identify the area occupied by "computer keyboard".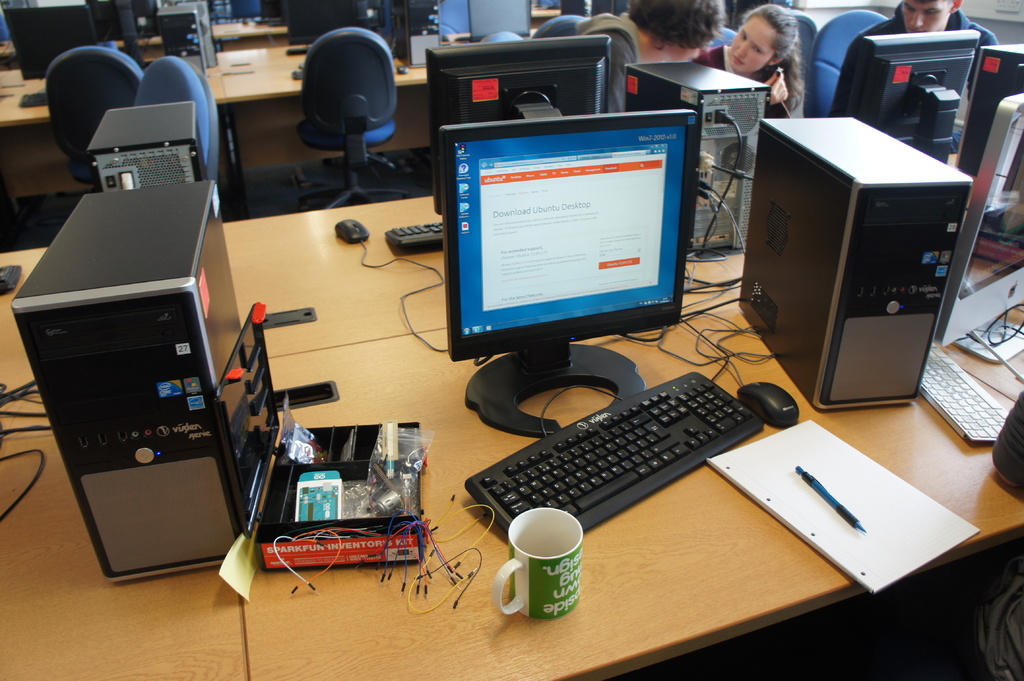
Area: [x1=380, y1=220, x2=444, y2=246].
